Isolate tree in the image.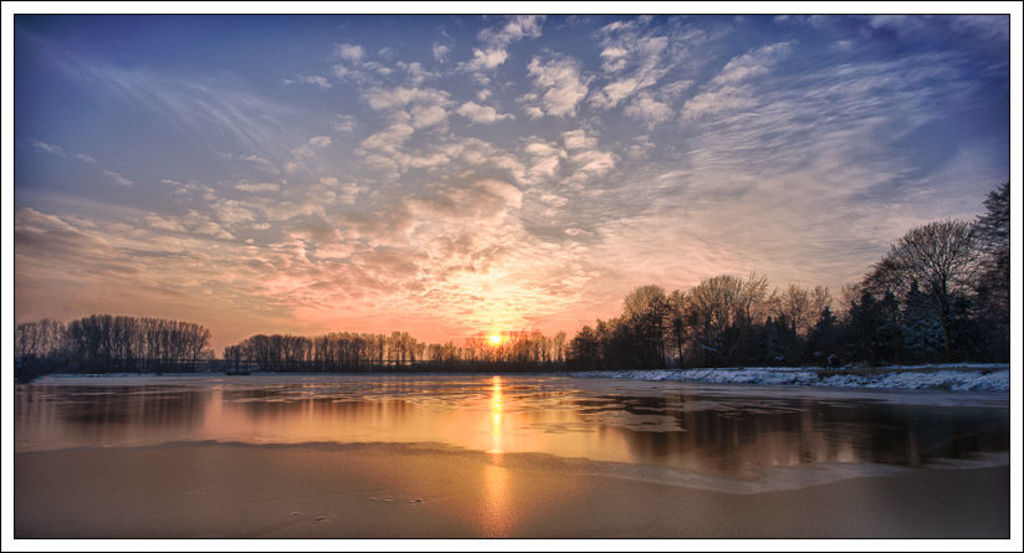
Isolated region: crop(973, 186, 1023, 372).
